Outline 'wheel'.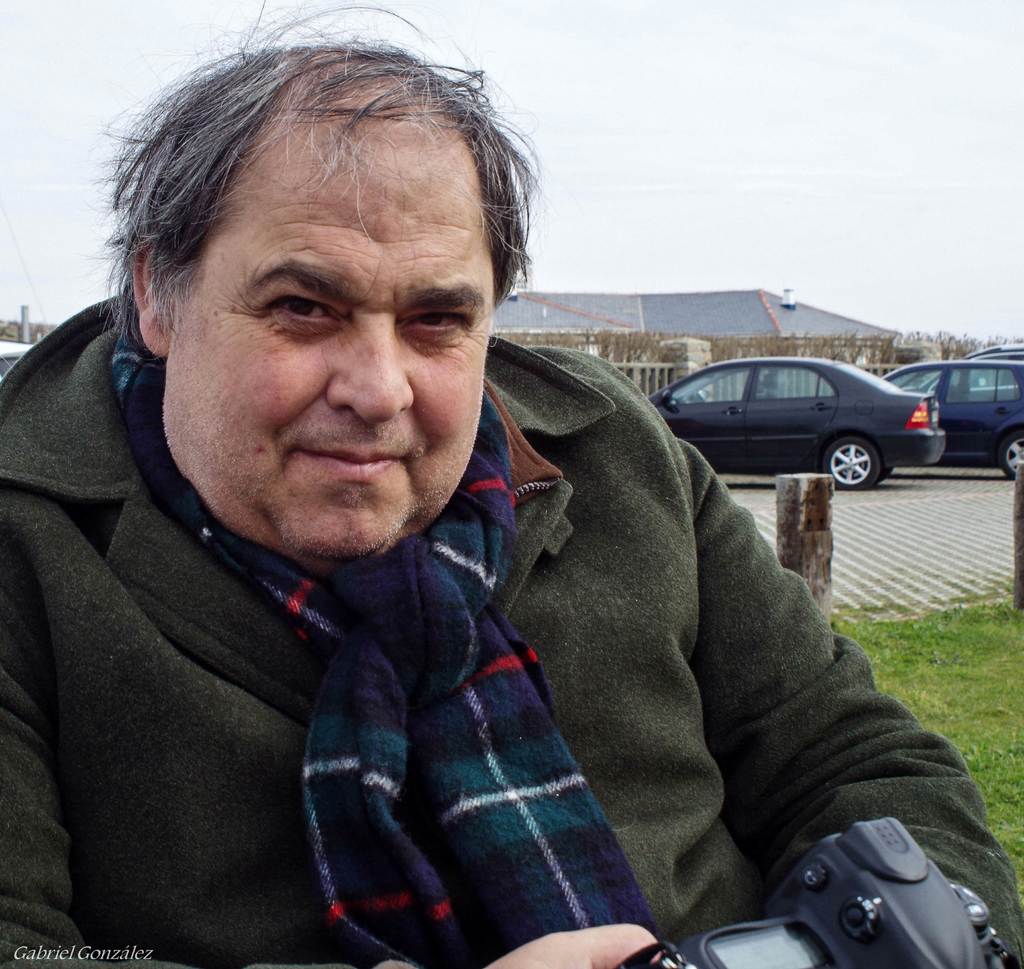
Outline: (1003,435,1023,481).
